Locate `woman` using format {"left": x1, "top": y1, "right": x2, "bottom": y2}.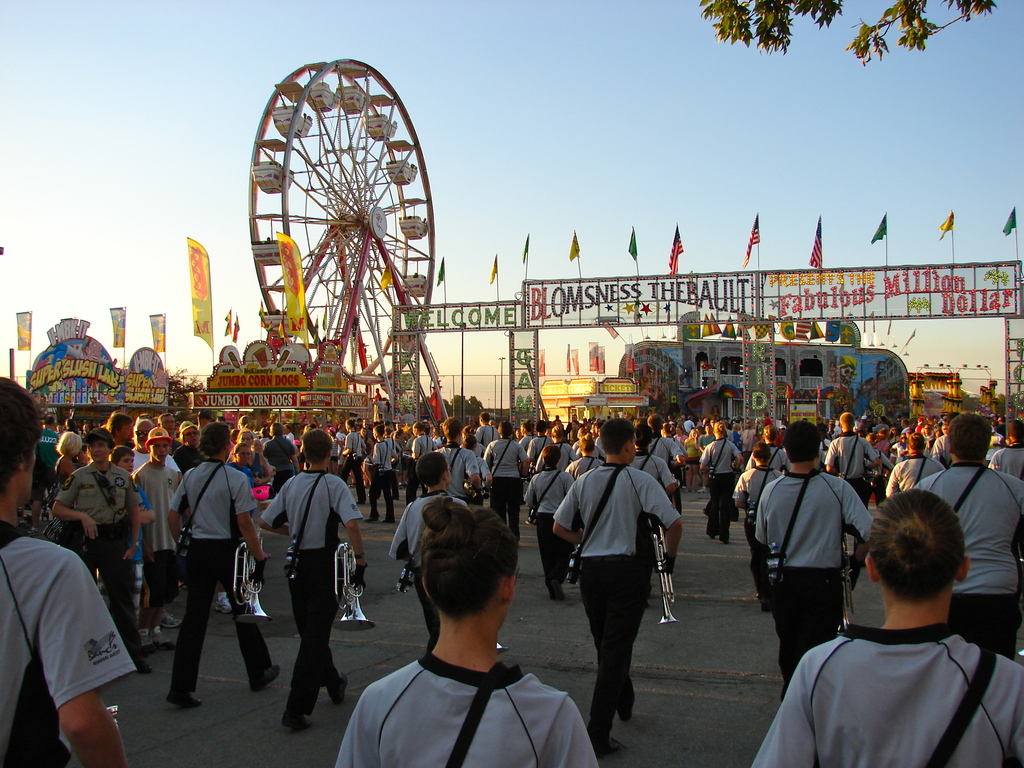
{"left": 746, "top": 424, "right": 790, "bottom": 477}.
